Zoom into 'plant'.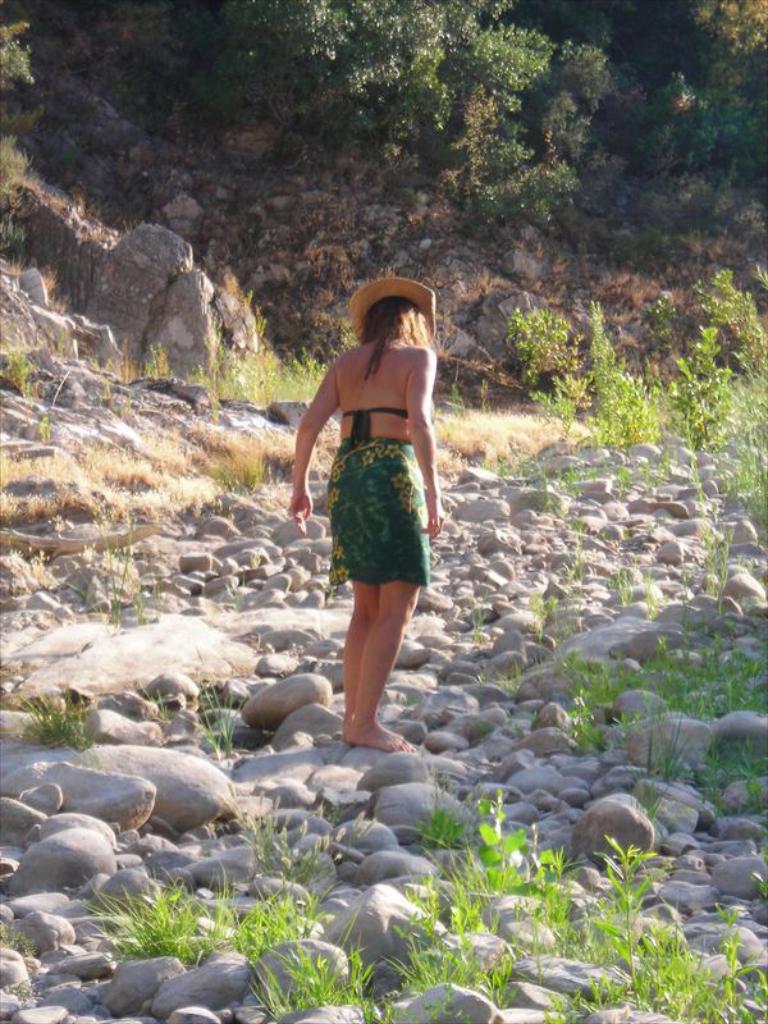
Zoom target: <bbox>8, 676, 90, 773</bbox>.
